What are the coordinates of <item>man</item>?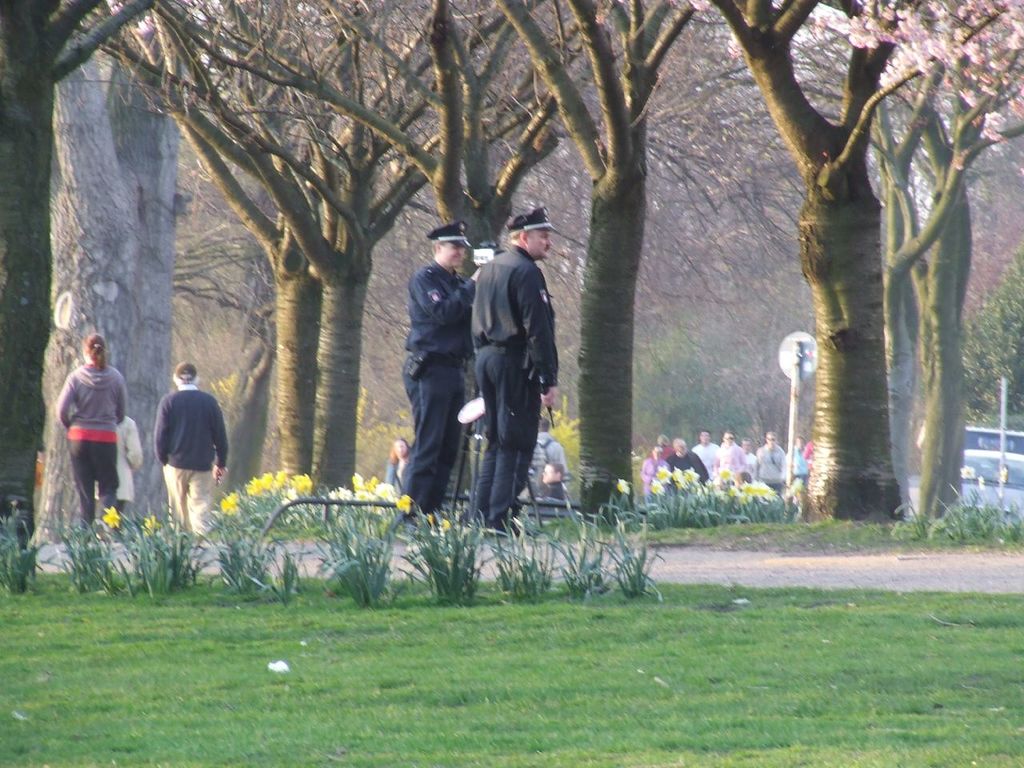
[x1=665, y1=438, x2=711, y2=486].
